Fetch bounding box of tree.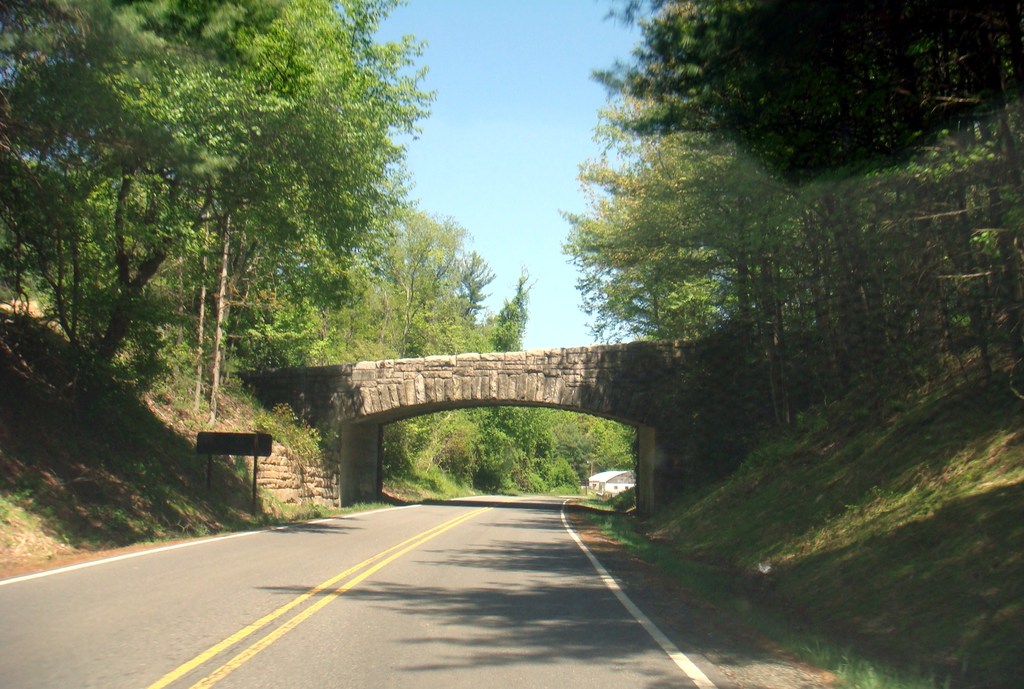
Bbox: [584, 0, 1023, 190].
